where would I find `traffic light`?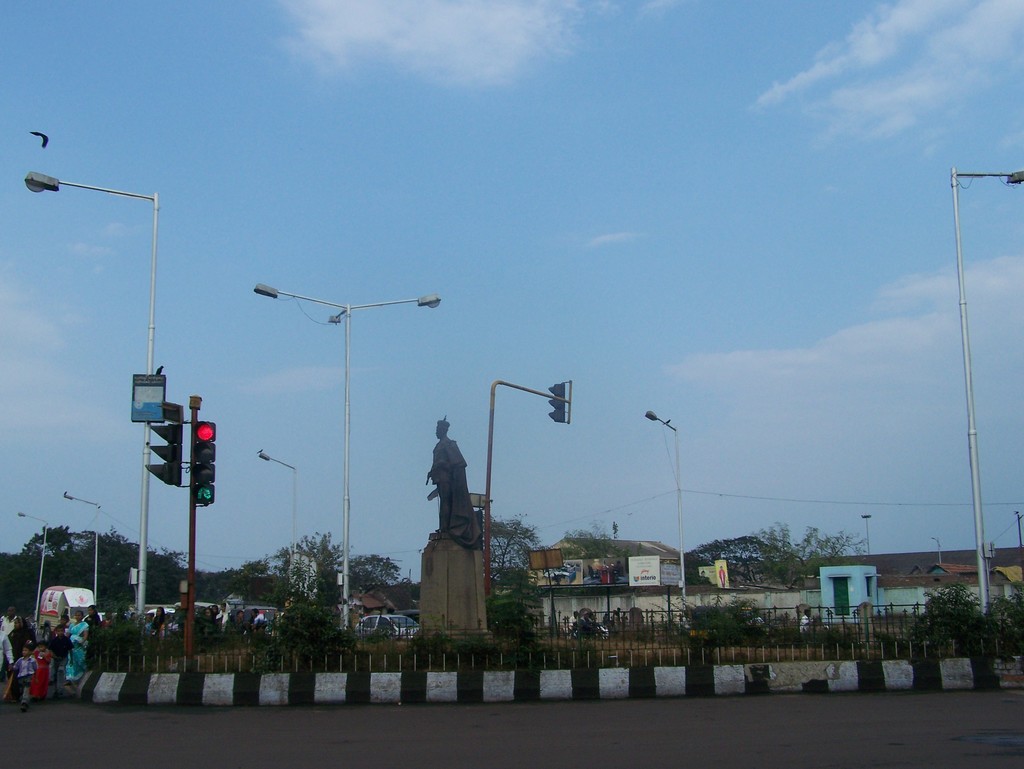
At left=193, top=420, right=215, bottom=507.
